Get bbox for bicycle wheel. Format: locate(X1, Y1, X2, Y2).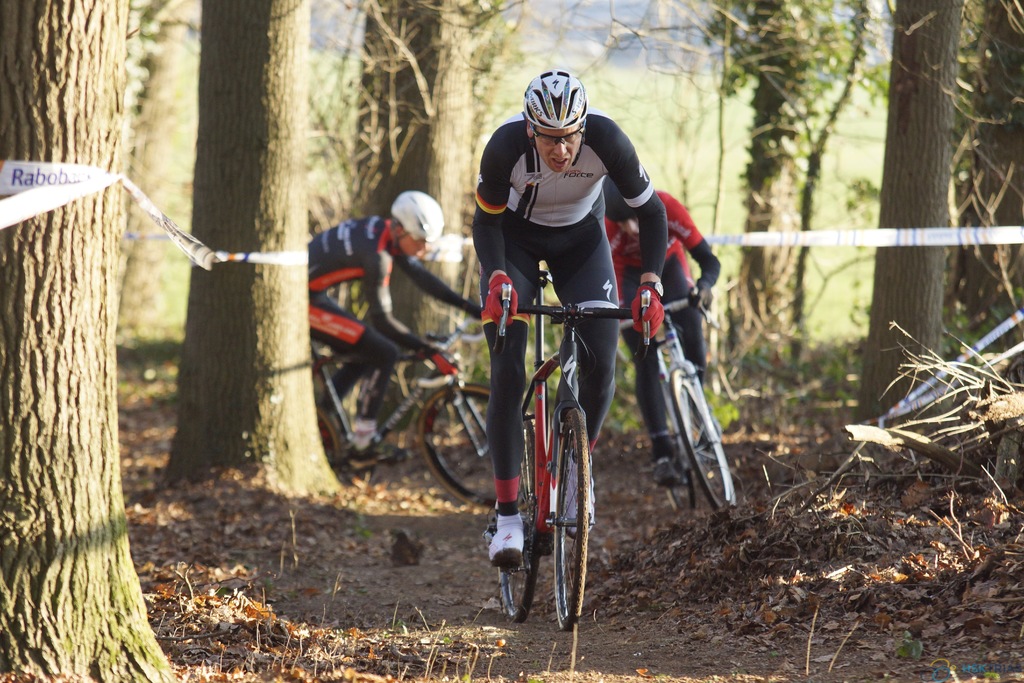
locate(666, 370, 698, 512).
